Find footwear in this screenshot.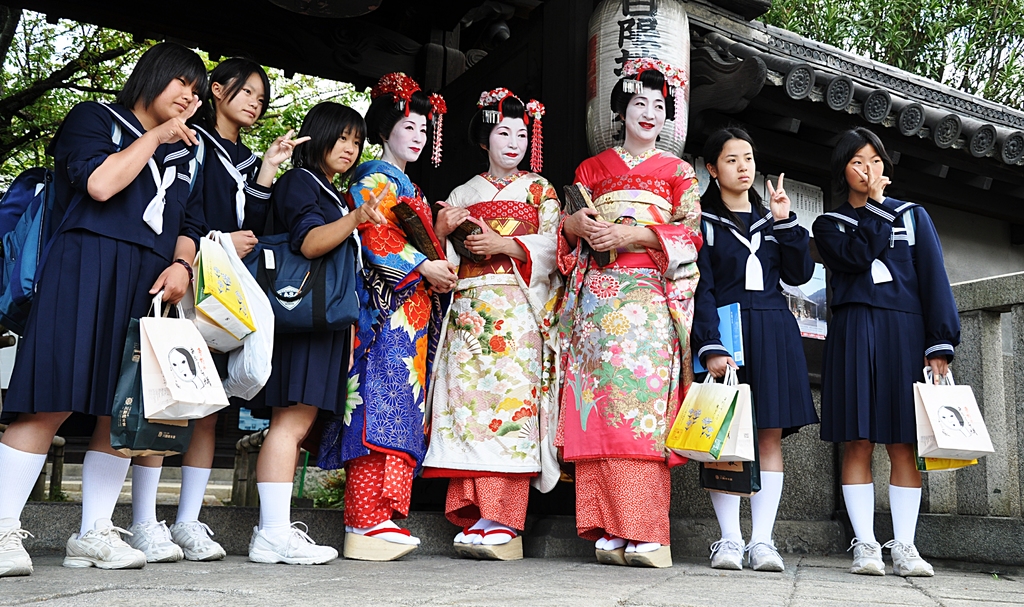
The bounding box for footwear is bbox=(743, 539, 785, 571).
